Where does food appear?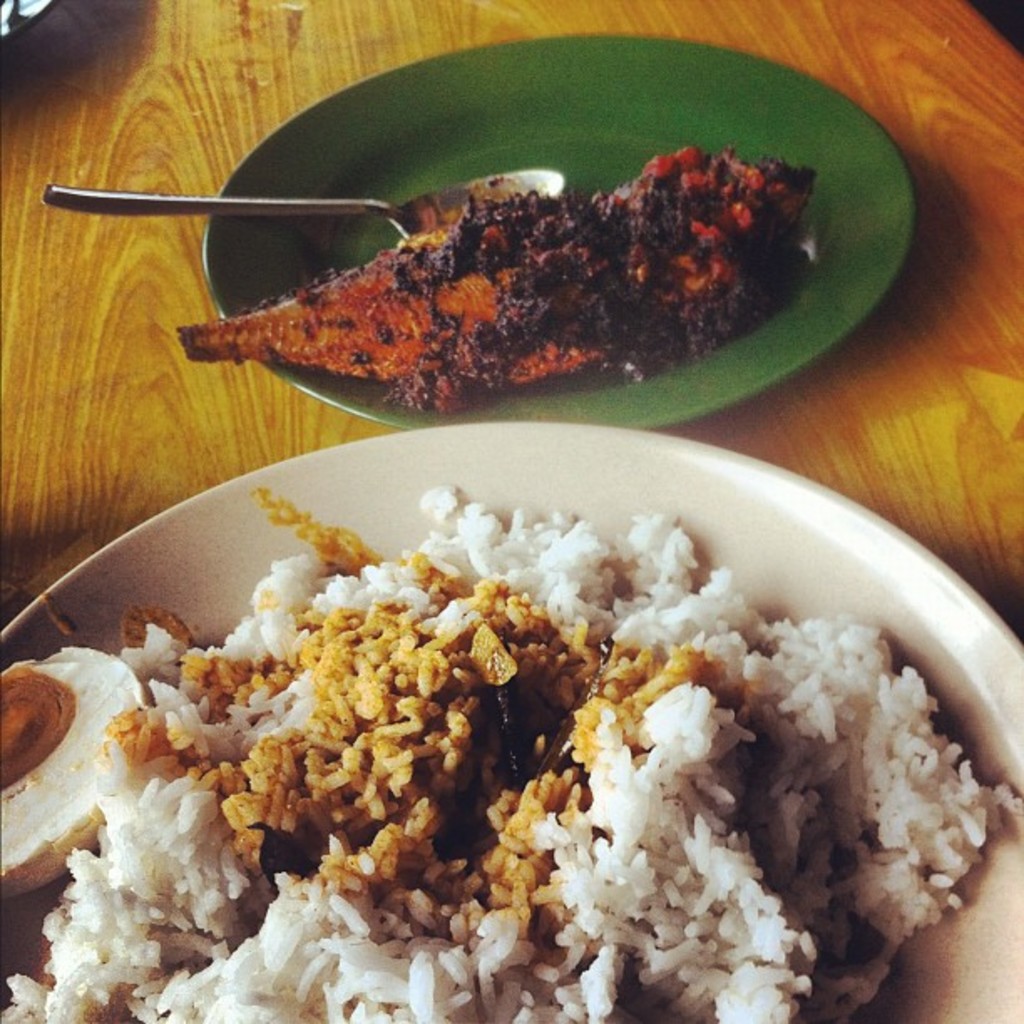
Appears at bbox(0, 482, 1022, 1022).
